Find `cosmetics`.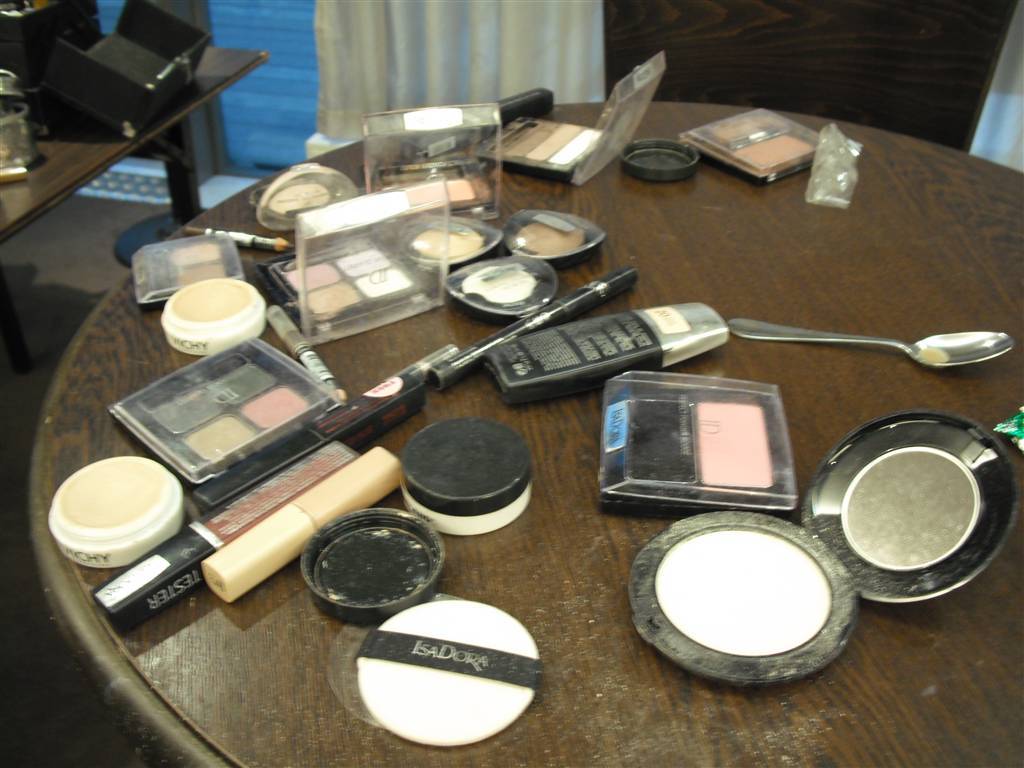
203:443:407:608.
